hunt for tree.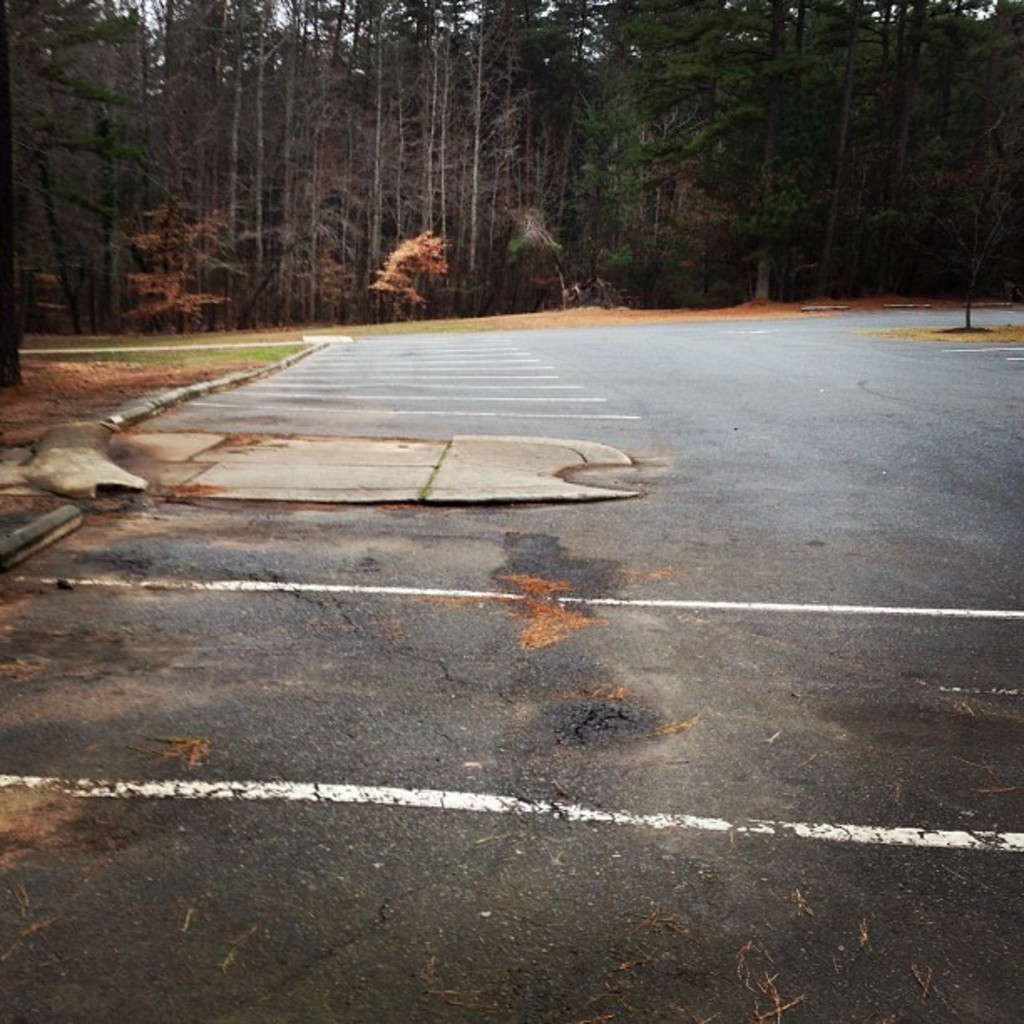
Hunted down at x1=492, y1=0, x2=591, y2=316.
